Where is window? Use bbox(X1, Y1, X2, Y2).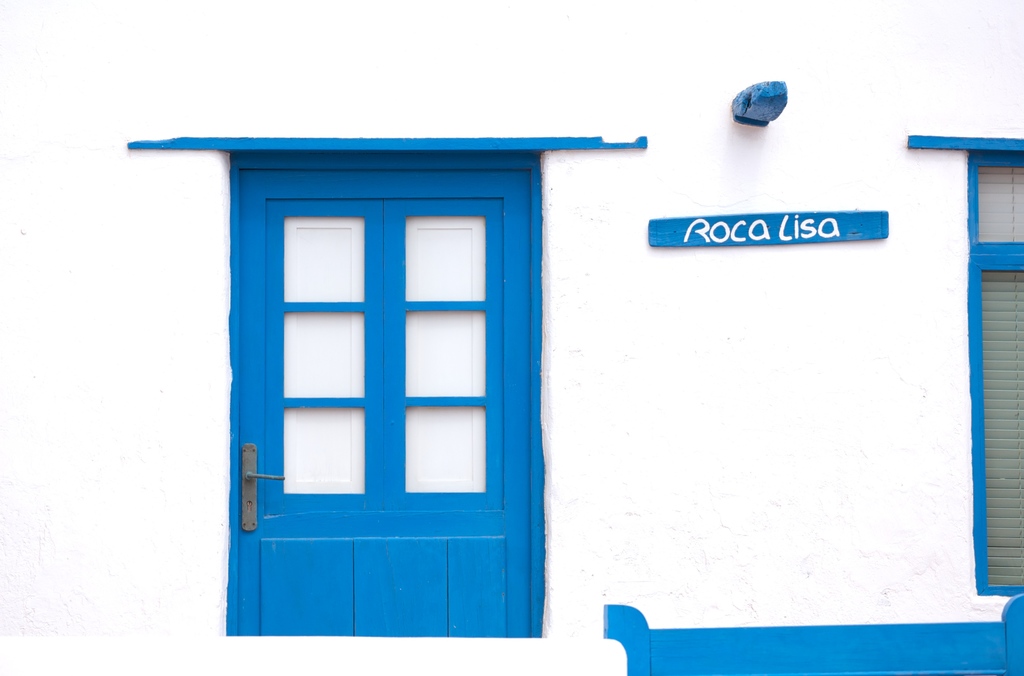
bbox(908, 135, 1023, 600).
